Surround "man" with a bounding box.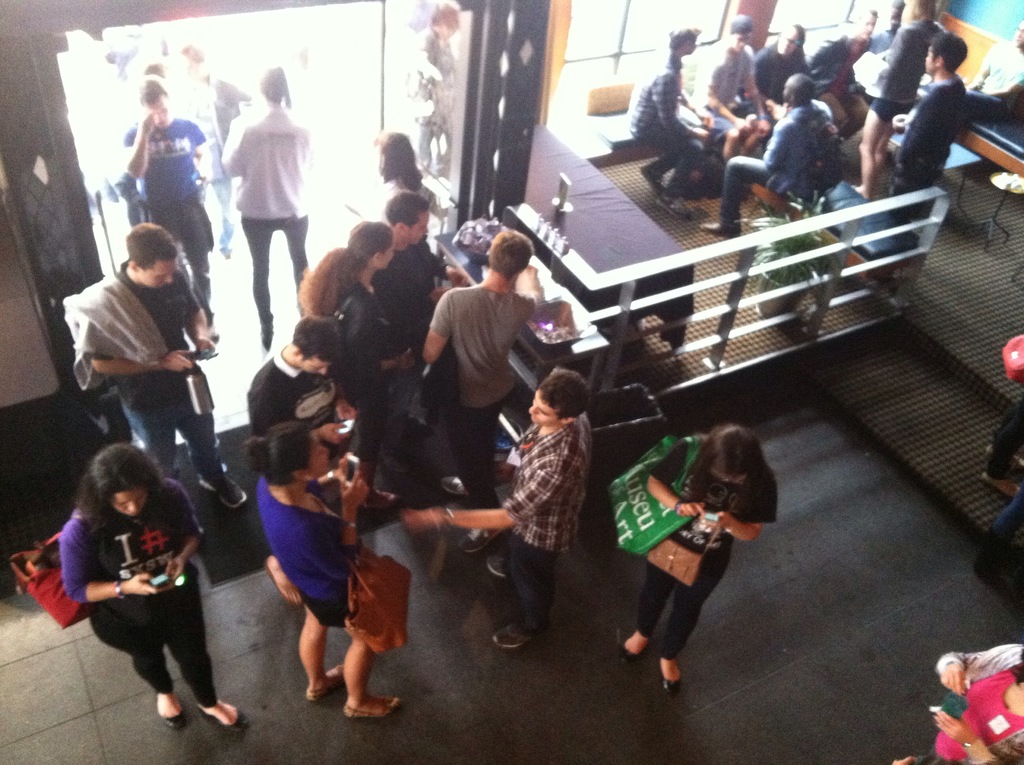
628, 25, 714, 221.
